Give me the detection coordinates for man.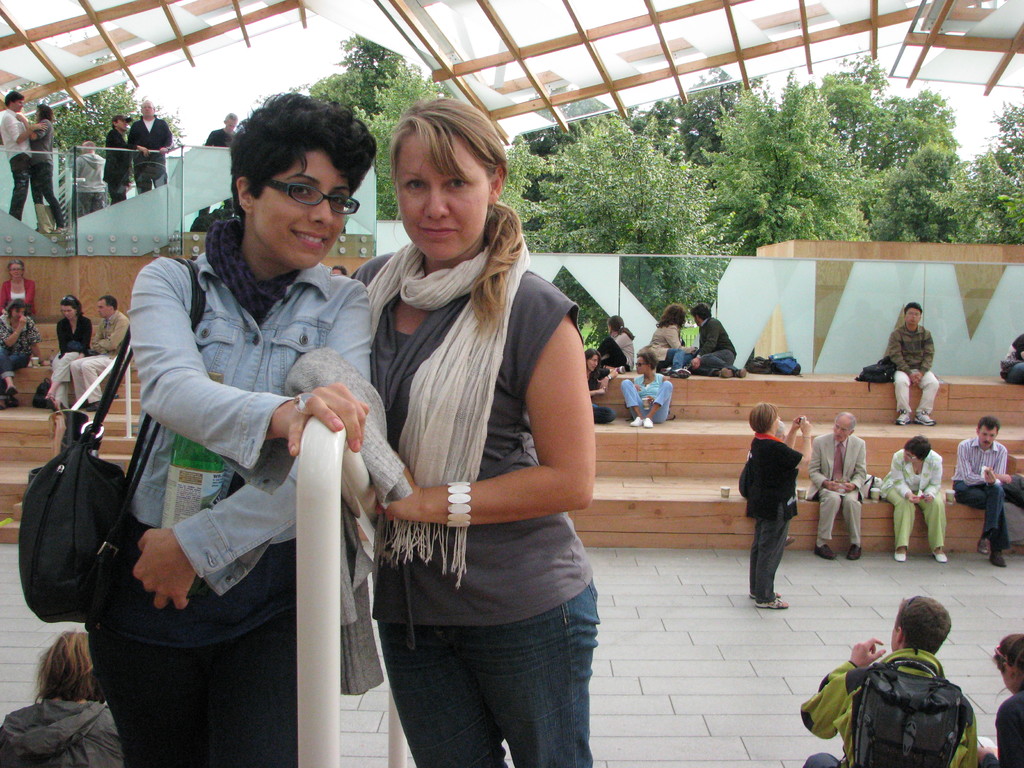
detection(886, 299, 947, 430).
